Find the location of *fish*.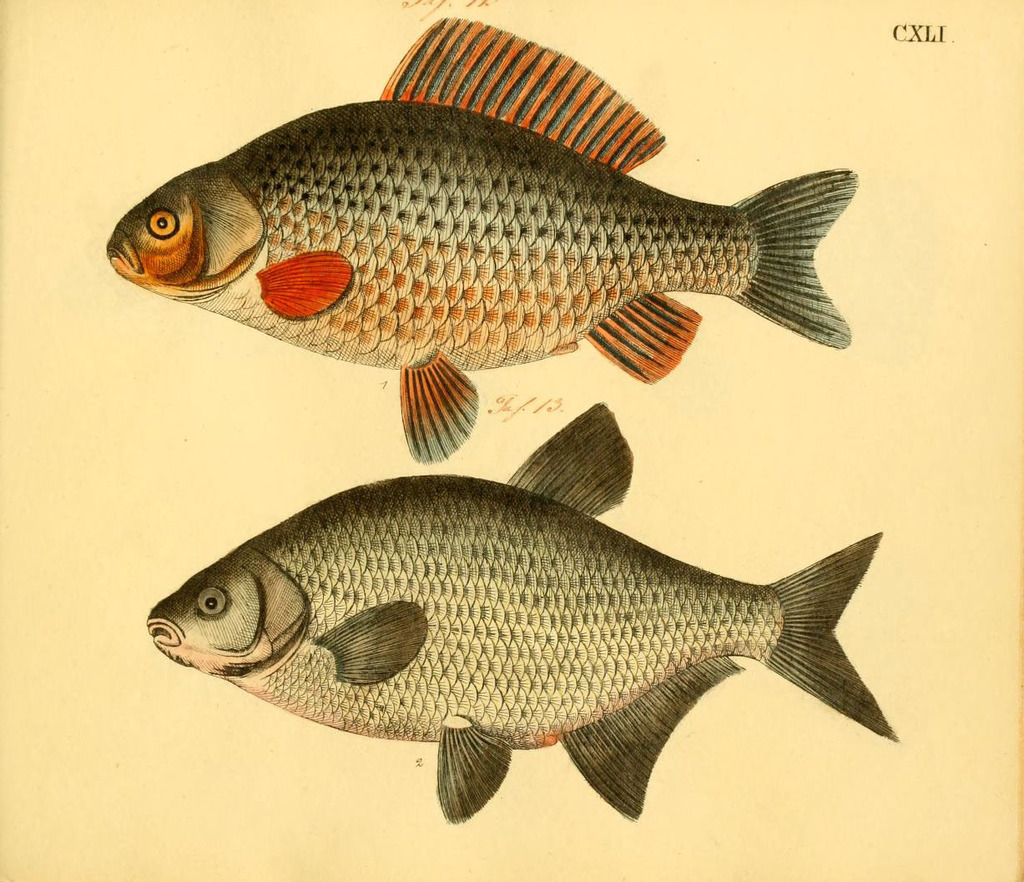
Location: left=96, top=10, right=858, bottom=463.
